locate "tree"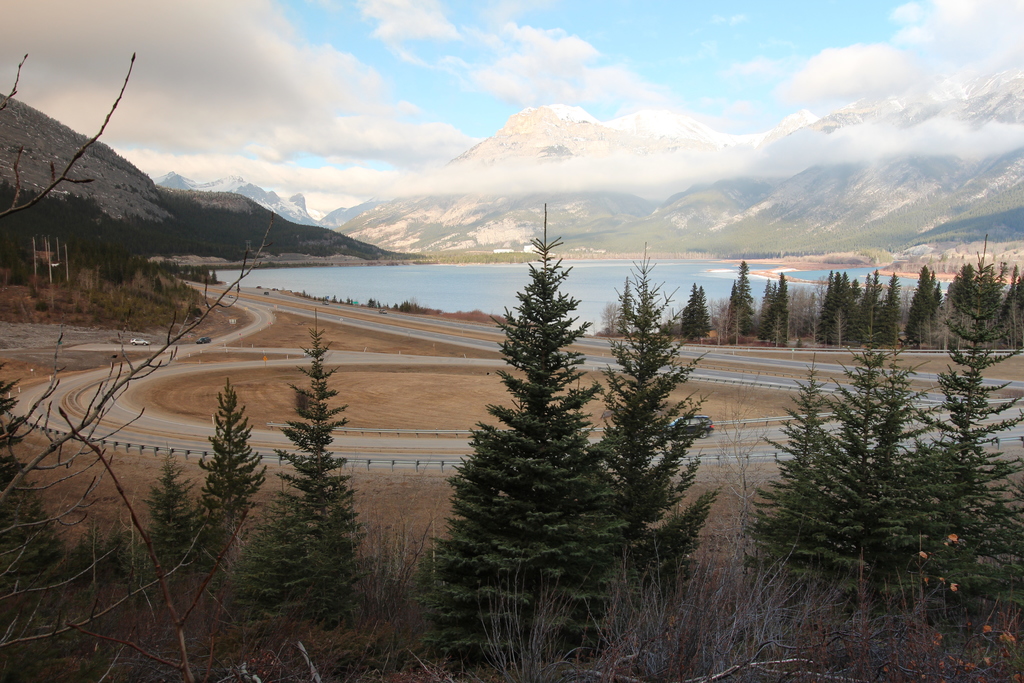
(left=715, top=258, right=760, bottom=349)
